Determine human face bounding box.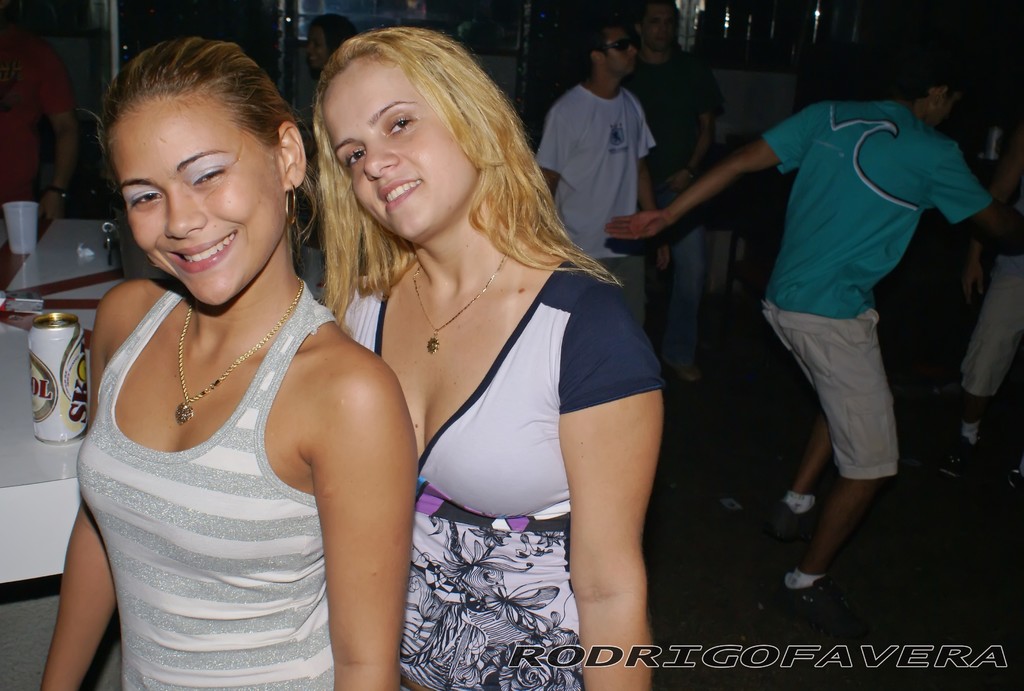
Determined: 108,93,285,326.
